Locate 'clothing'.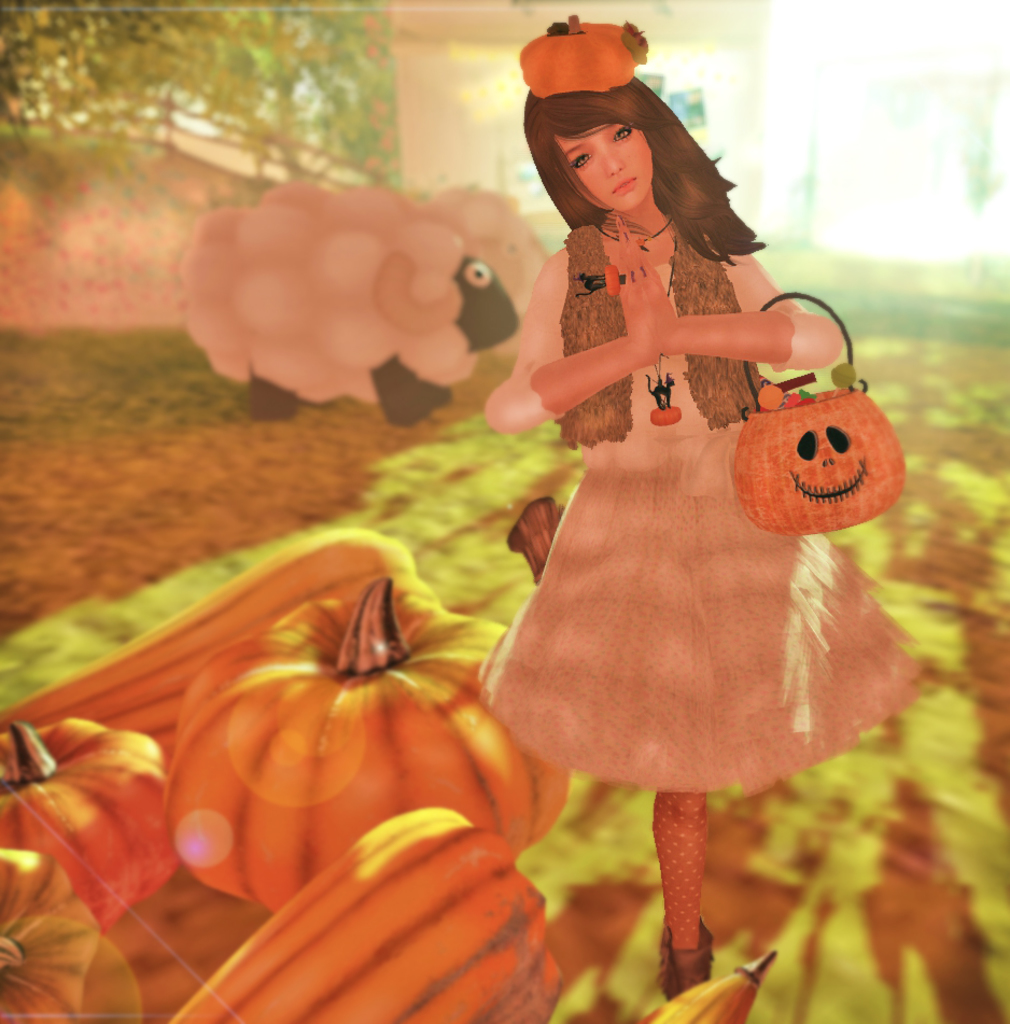
Bounding box: select_region(475, 218, 925, 959).
